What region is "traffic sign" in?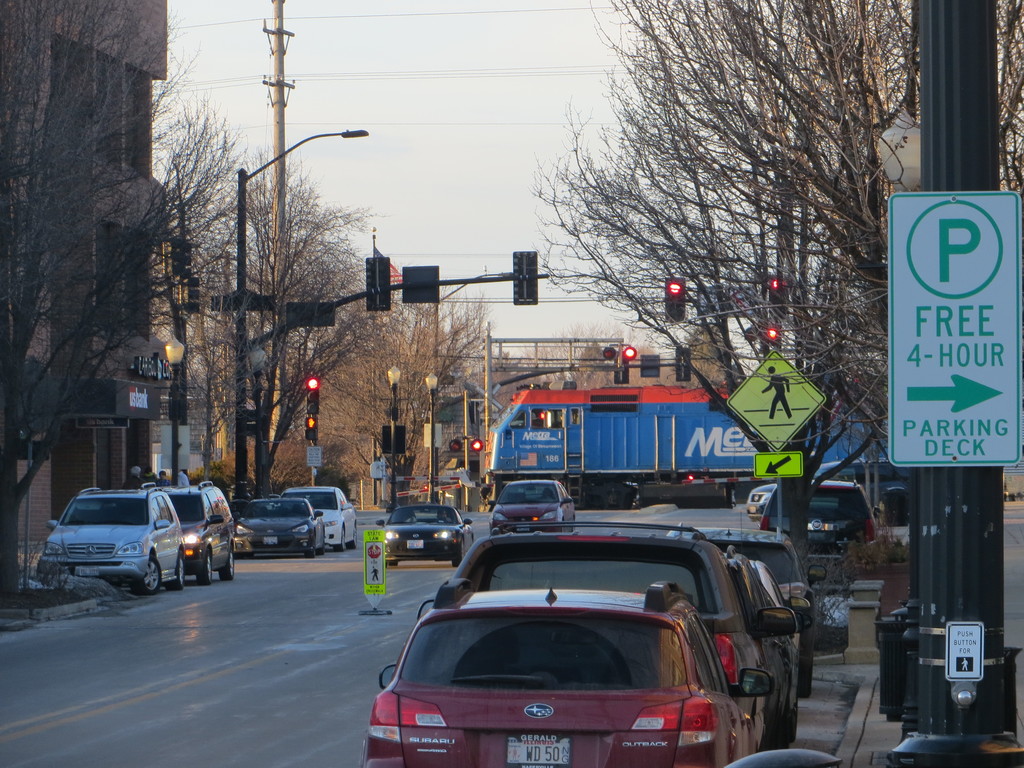
<bbox>755, 449, 803, 474</bbox>.
